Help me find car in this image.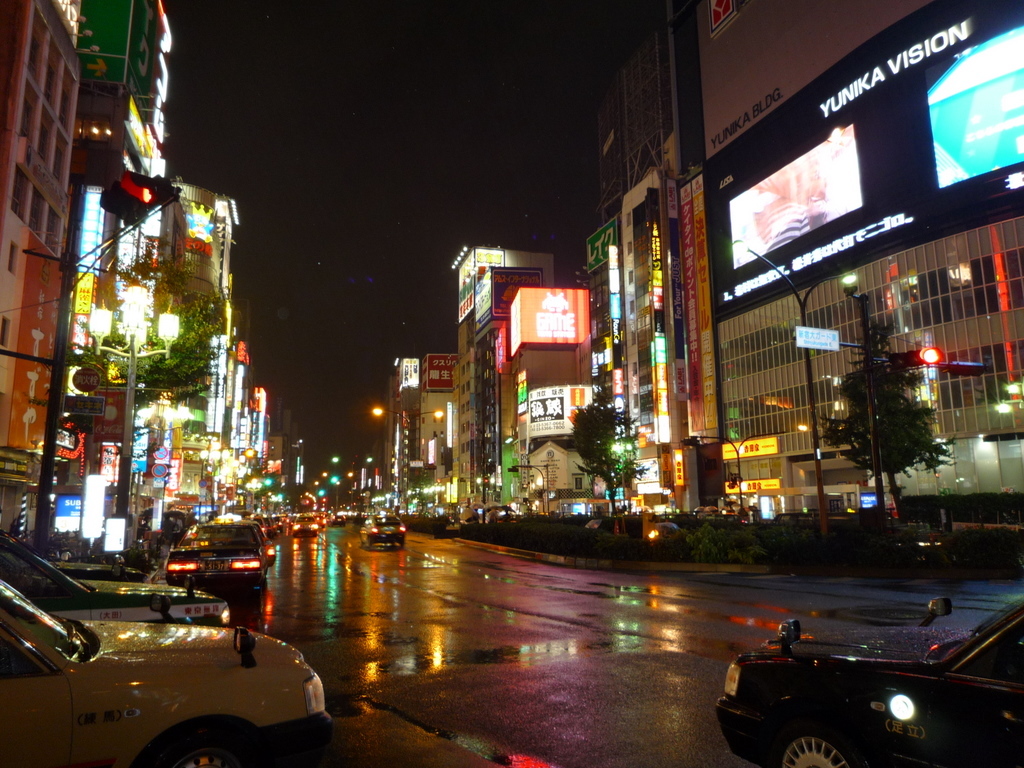
Found it: 771, 508, 822, 543.
